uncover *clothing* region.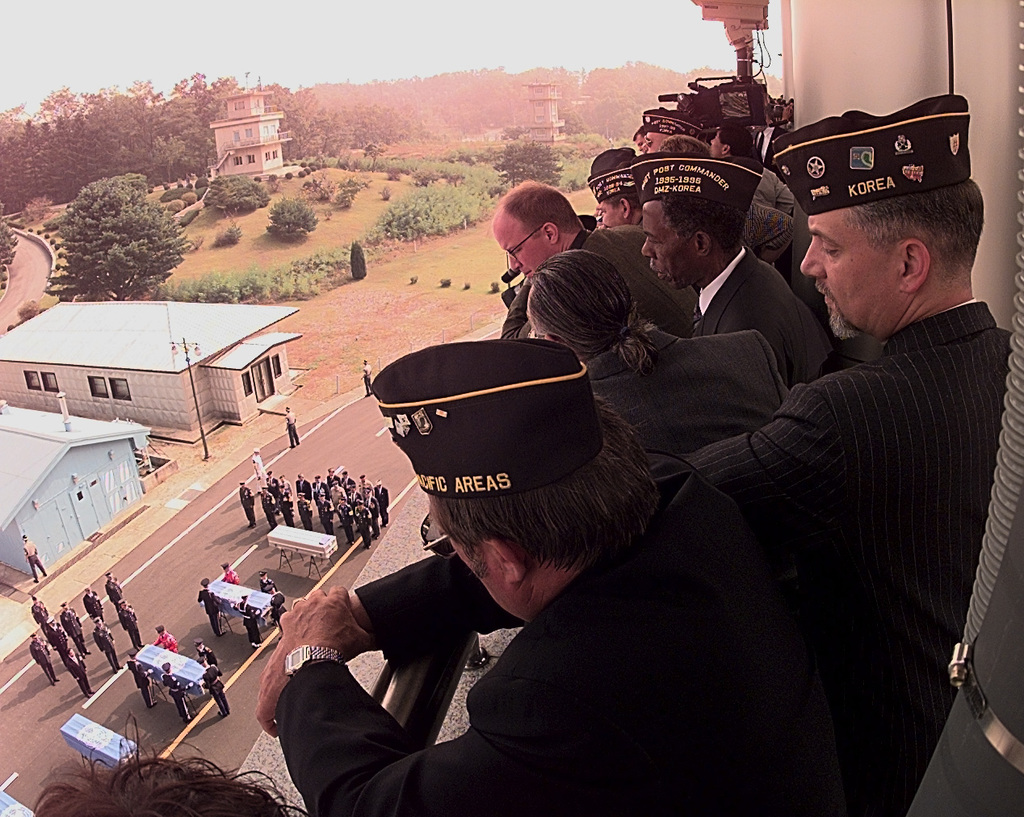
Uncovered: locate(283, 412, 300, 440).
